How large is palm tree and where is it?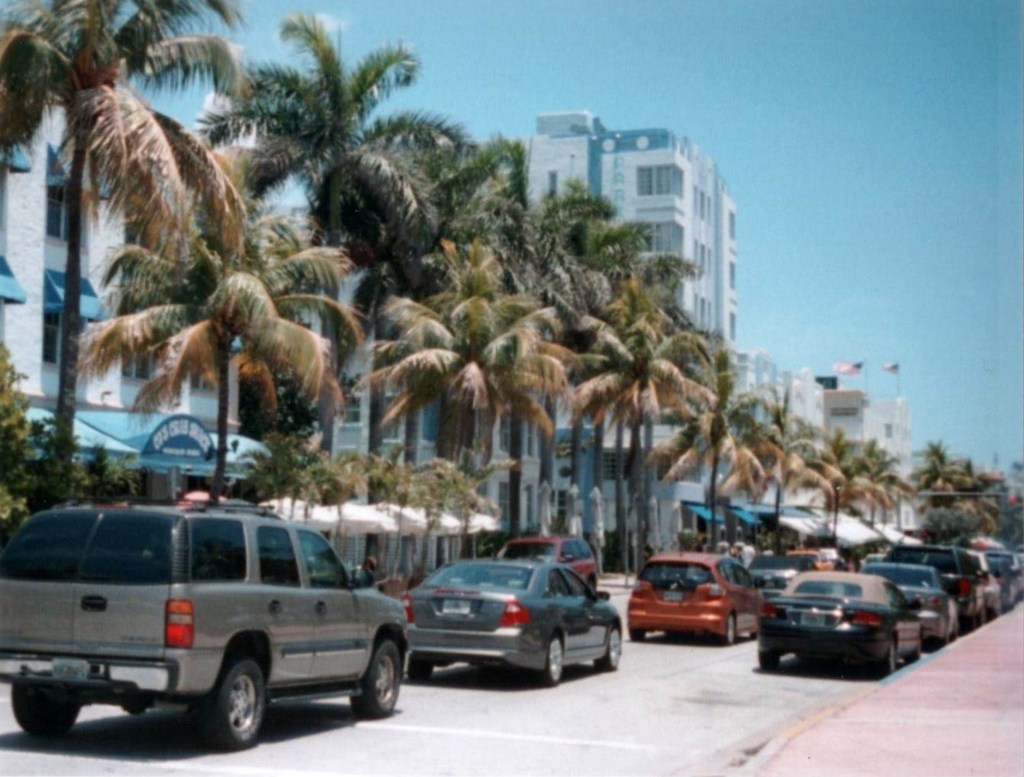
Bounding box: 407:275:565:525.
